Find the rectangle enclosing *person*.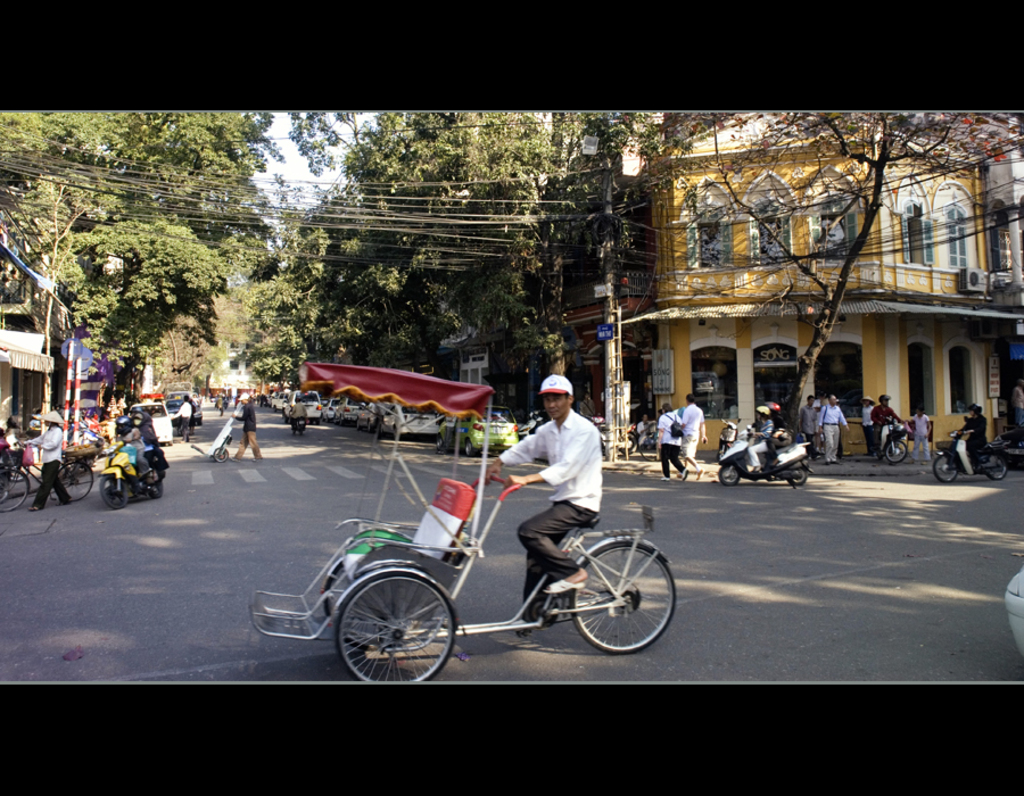
(909,405,932,469).
